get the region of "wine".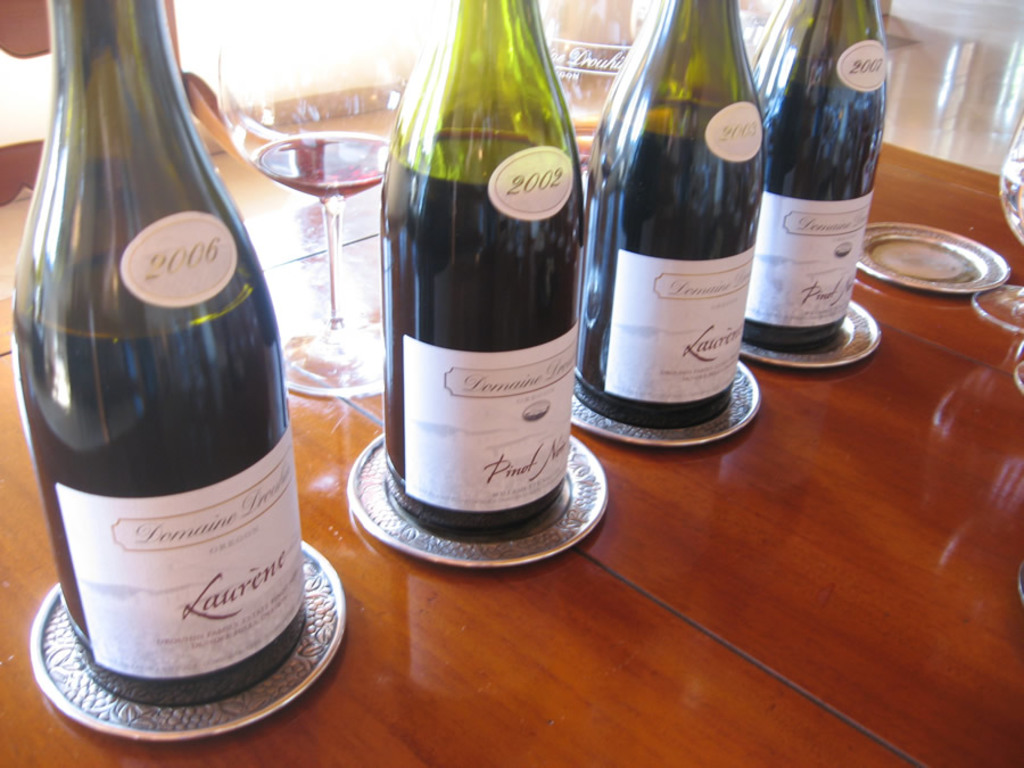
{"left": 748, "top": 0, "right": 891, "bottom": 358}.
